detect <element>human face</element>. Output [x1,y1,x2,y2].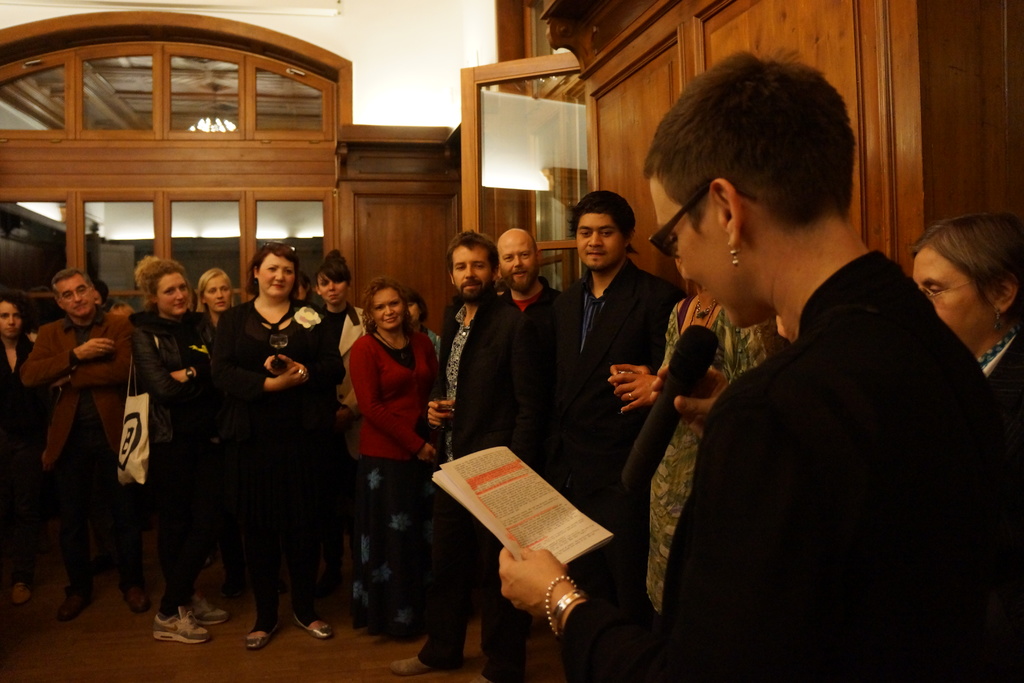
[203,273,232,311].
